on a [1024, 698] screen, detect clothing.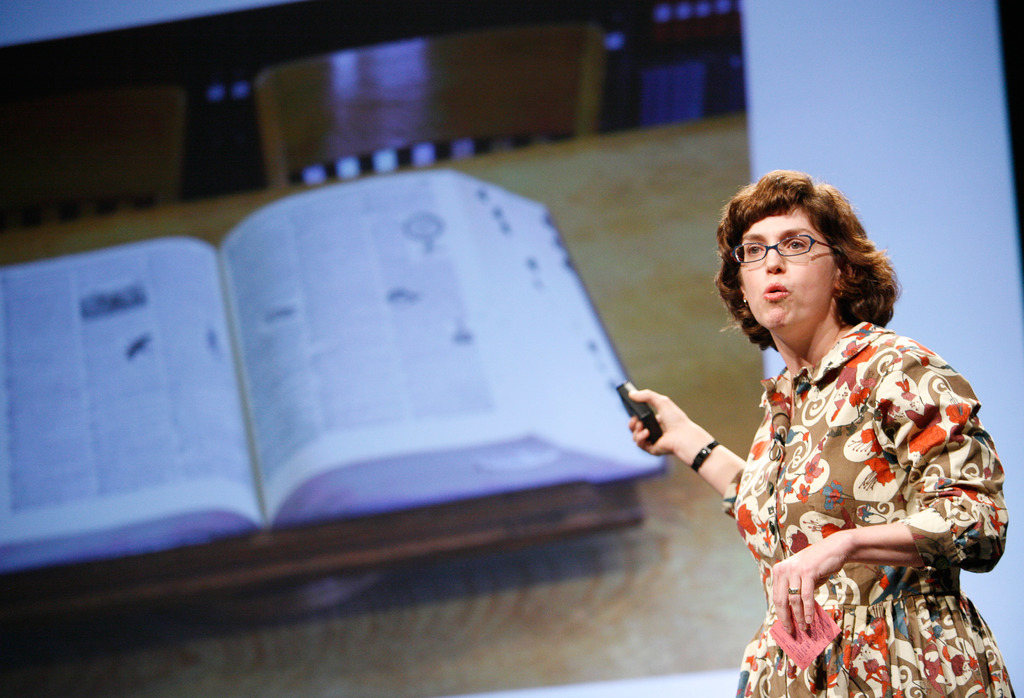
(712,303,1020,697).
